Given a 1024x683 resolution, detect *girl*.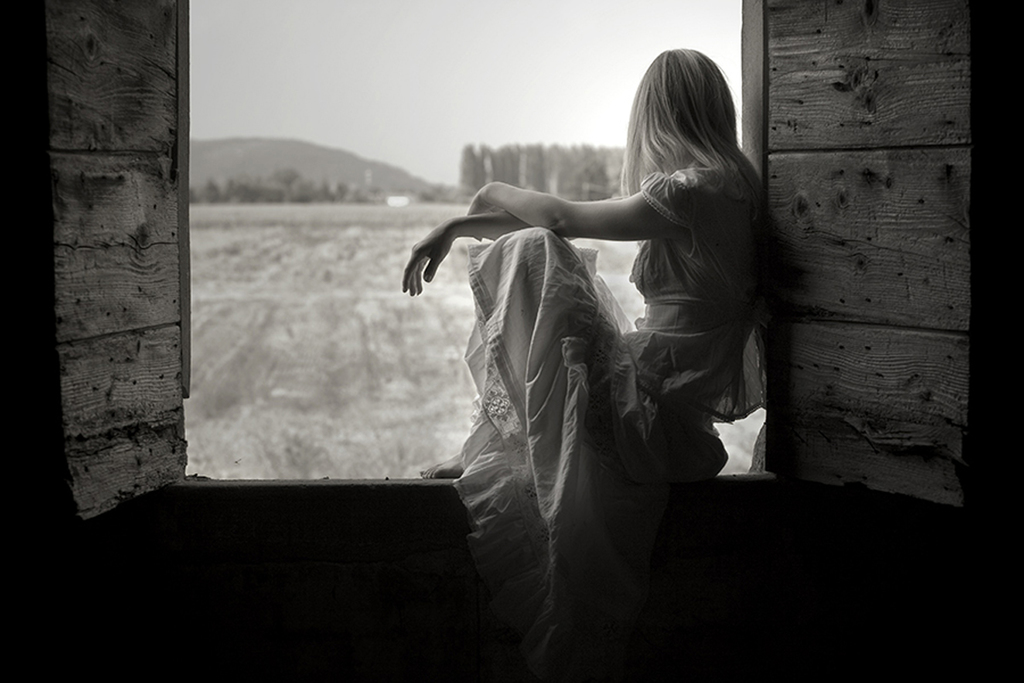
401:48:764:682.
